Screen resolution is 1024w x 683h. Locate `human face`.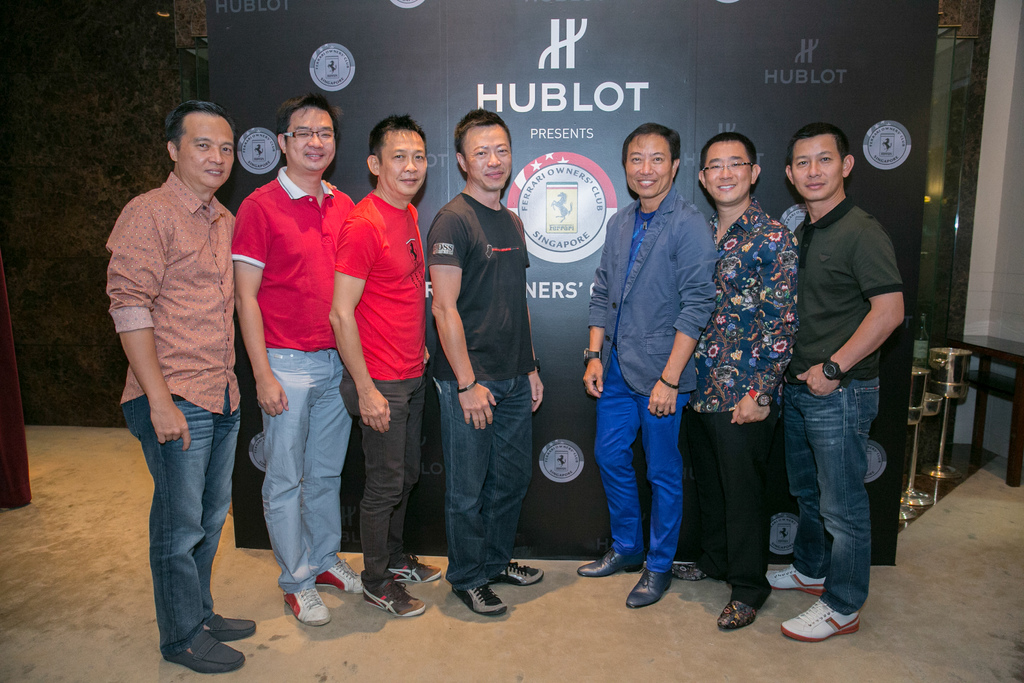
<box>172,110,235,190</box>.
